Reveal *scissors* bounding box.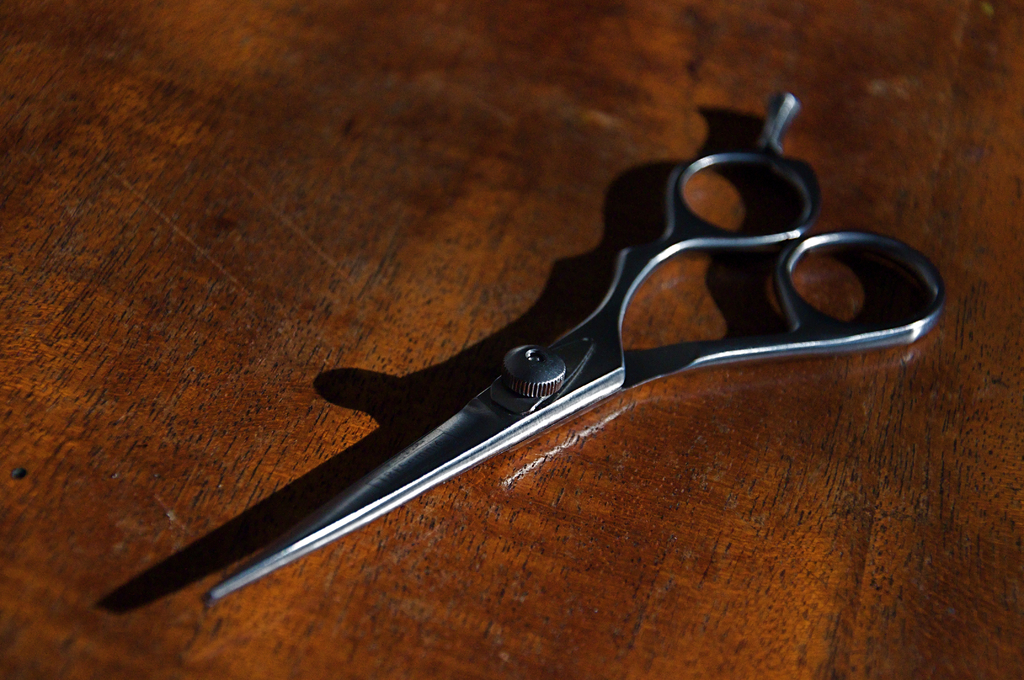
Revealed: 204, 92, 951, 610.
